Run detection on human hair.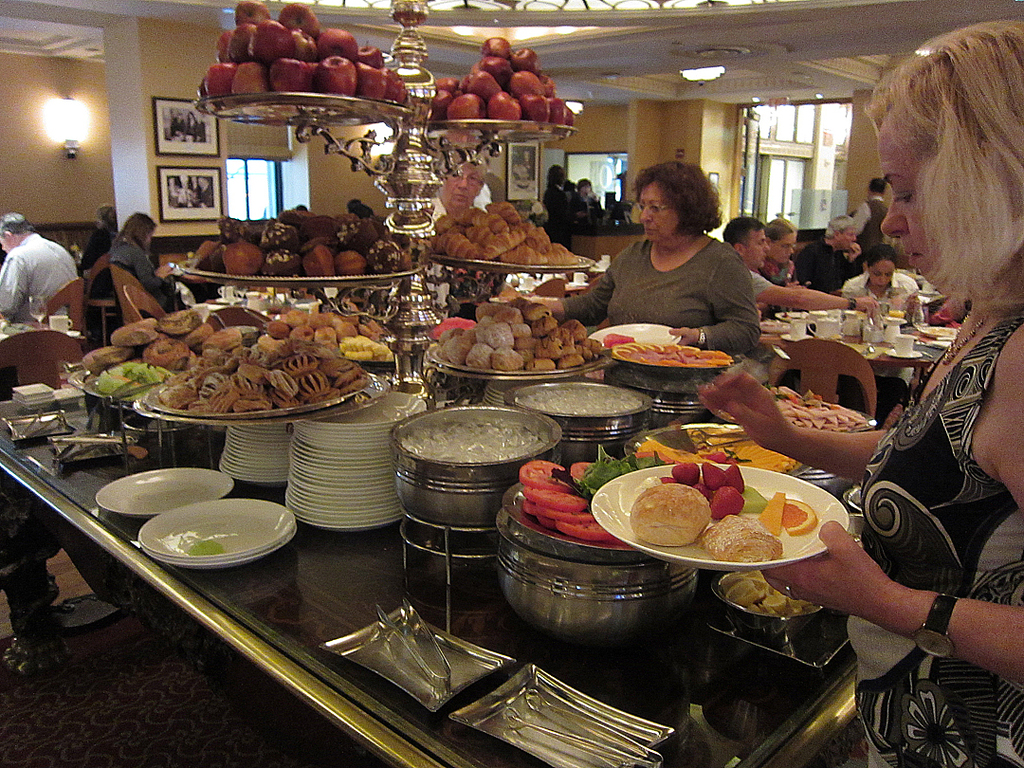
Result: 631,160,725,240.
